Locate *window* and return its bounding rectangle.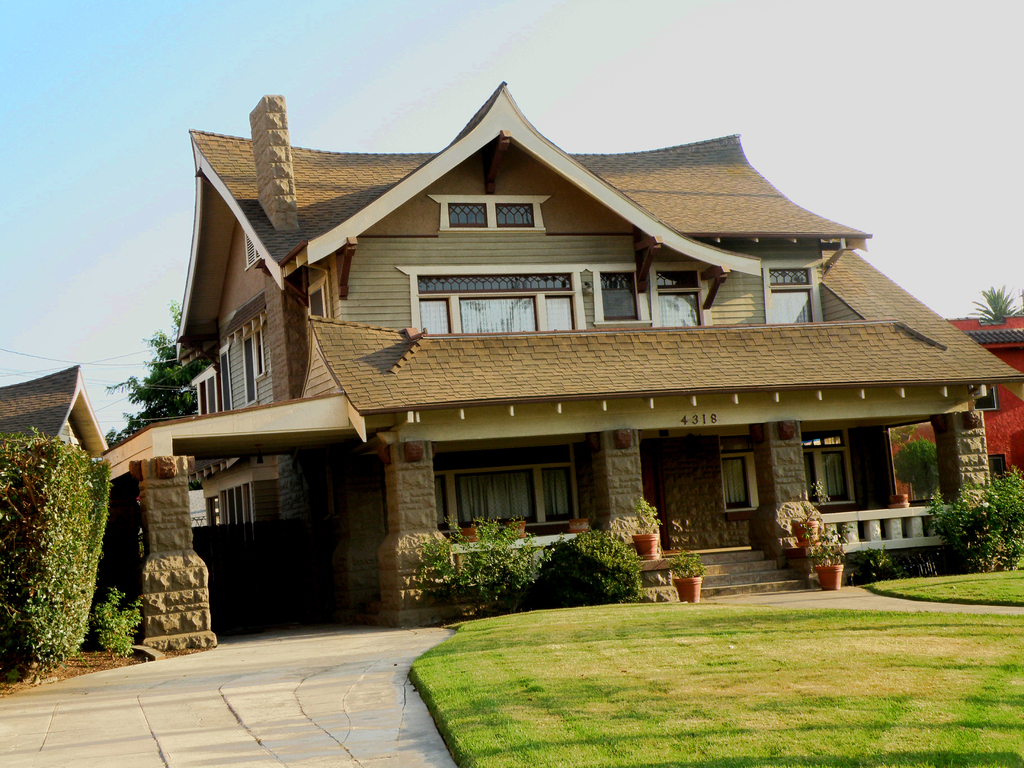
crop(705, 448, 763, 520).
